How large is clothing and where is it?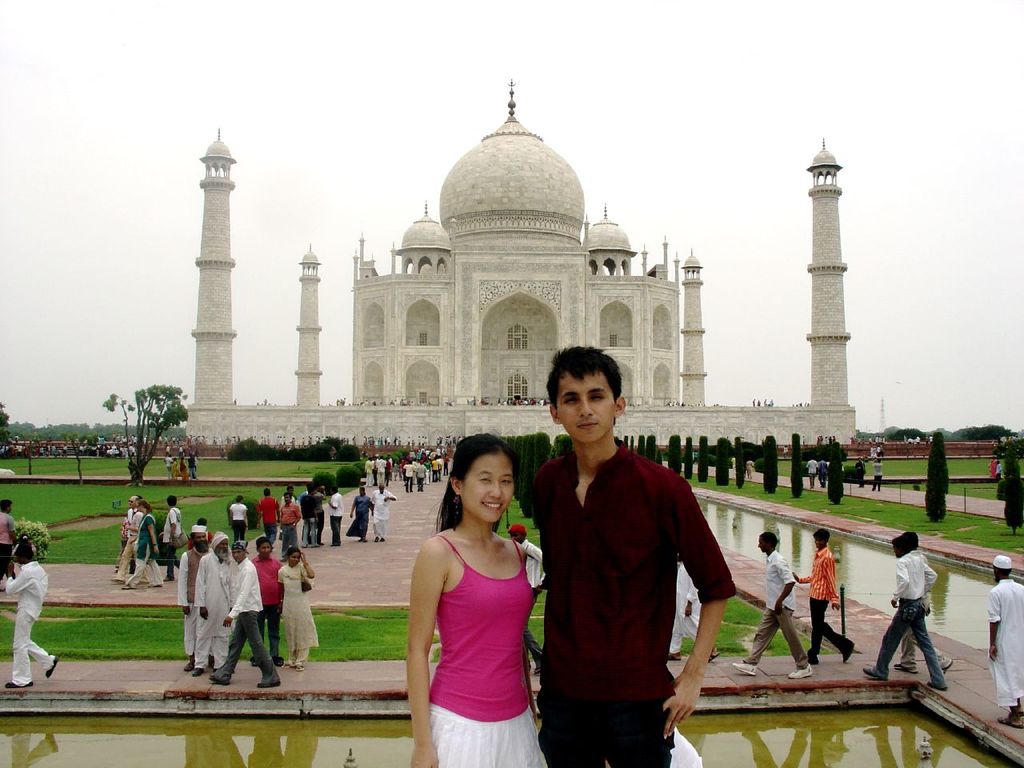
Bounding box: rect(5, 558, 59, 688).
